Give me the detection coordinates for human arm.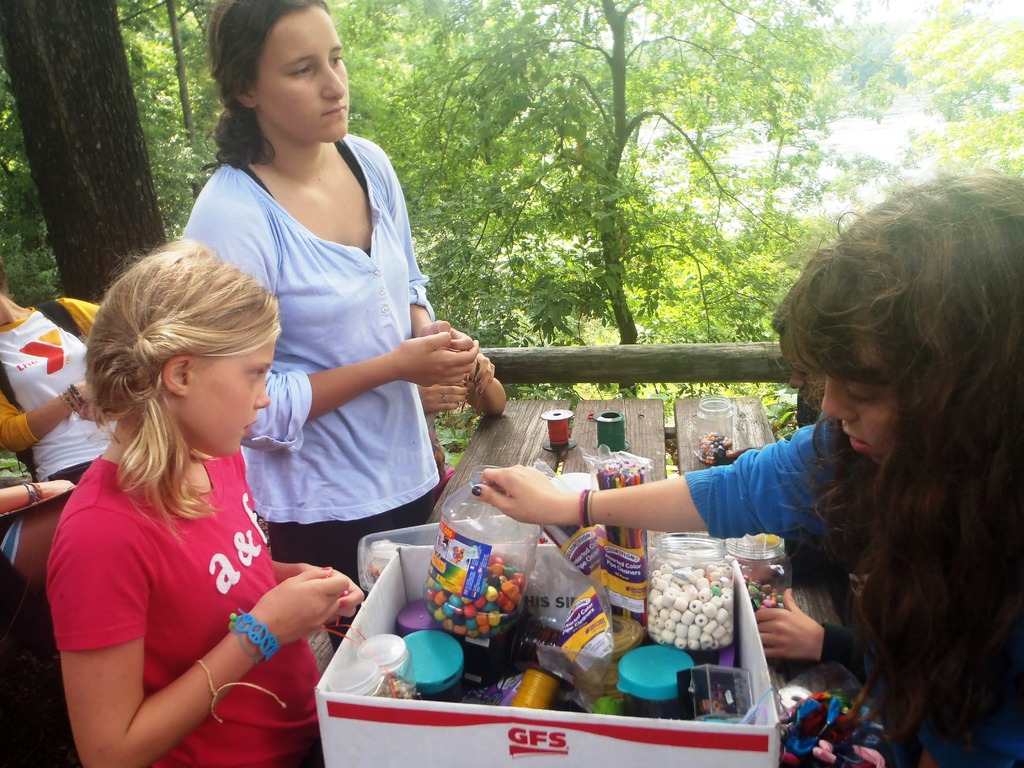
725/444/765/456.
